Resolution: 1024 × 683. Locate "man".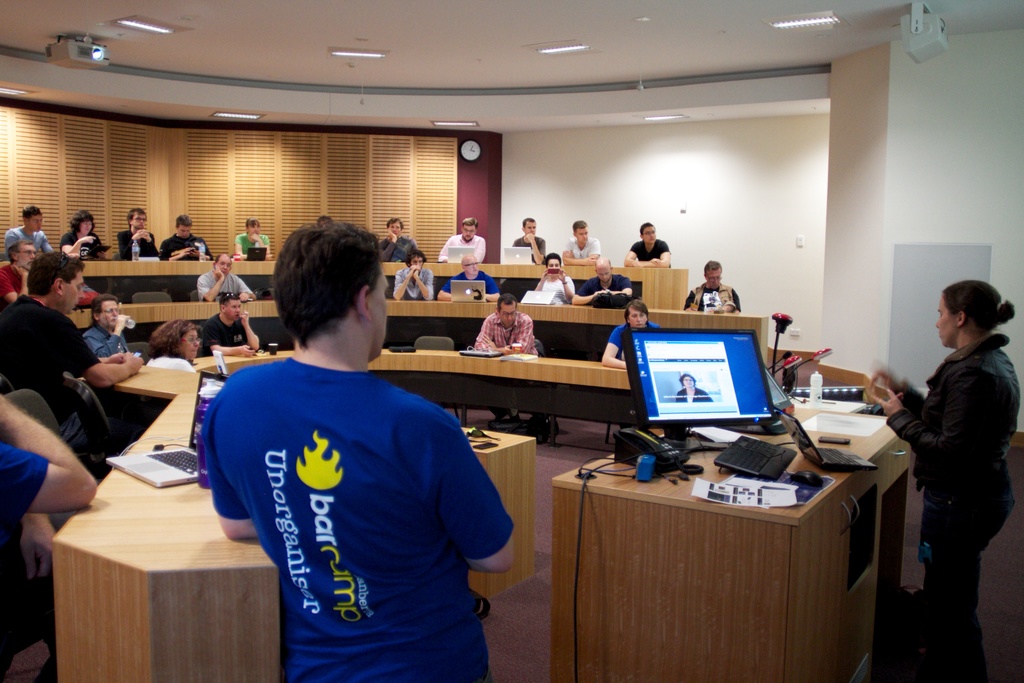
BBox(85, 288, 127, 367).
